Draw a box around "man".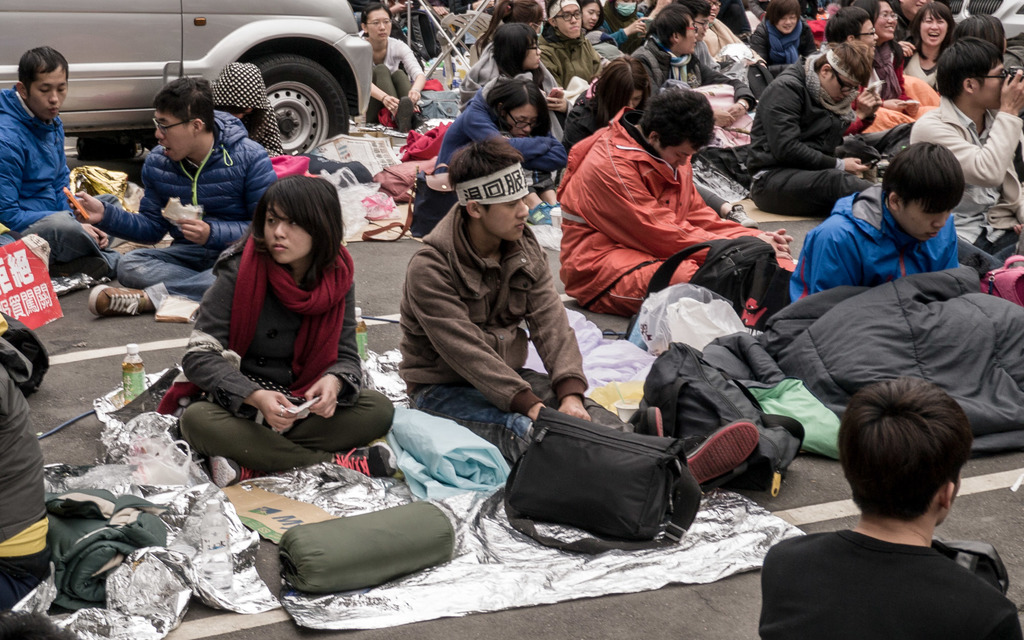
select_region(909, 36, 1023, 280).
